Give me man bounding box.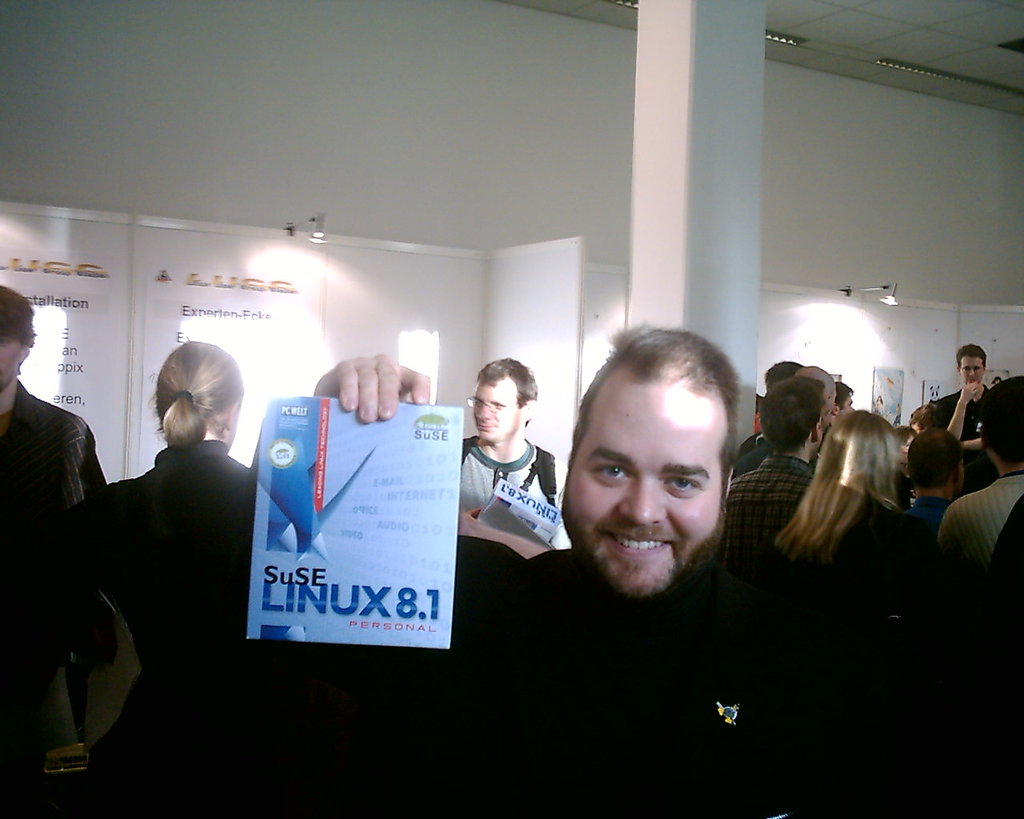
[723,381,848,555].
